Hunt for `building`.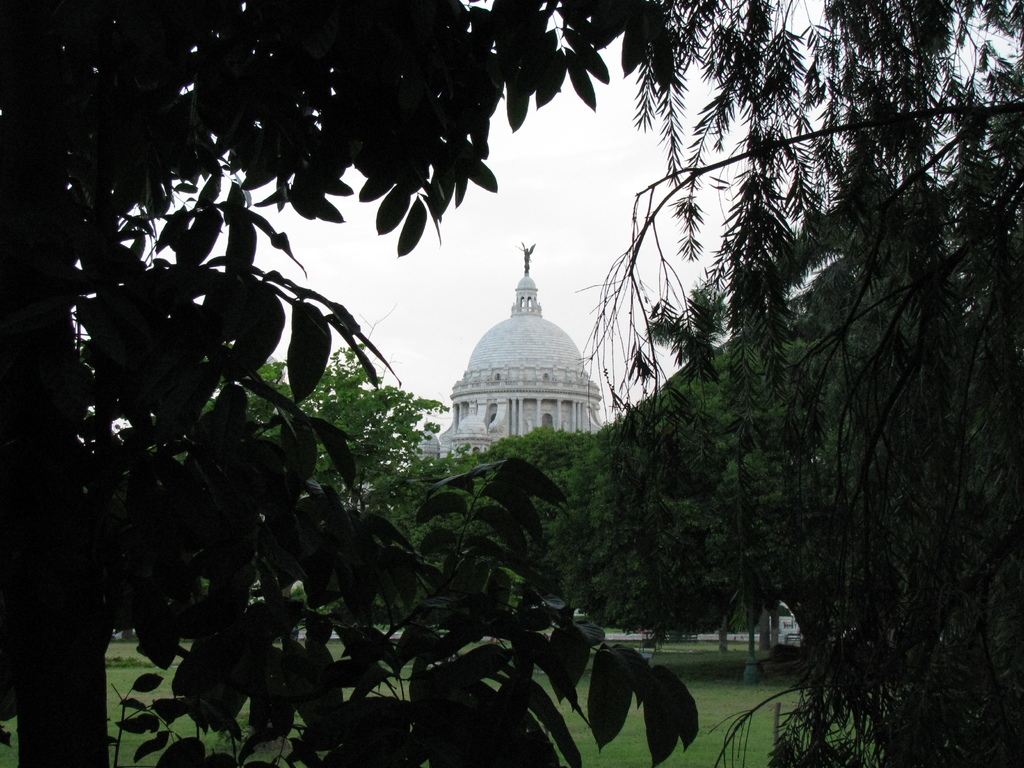
Hunted down at Rect(412, 239, 609, 471).
